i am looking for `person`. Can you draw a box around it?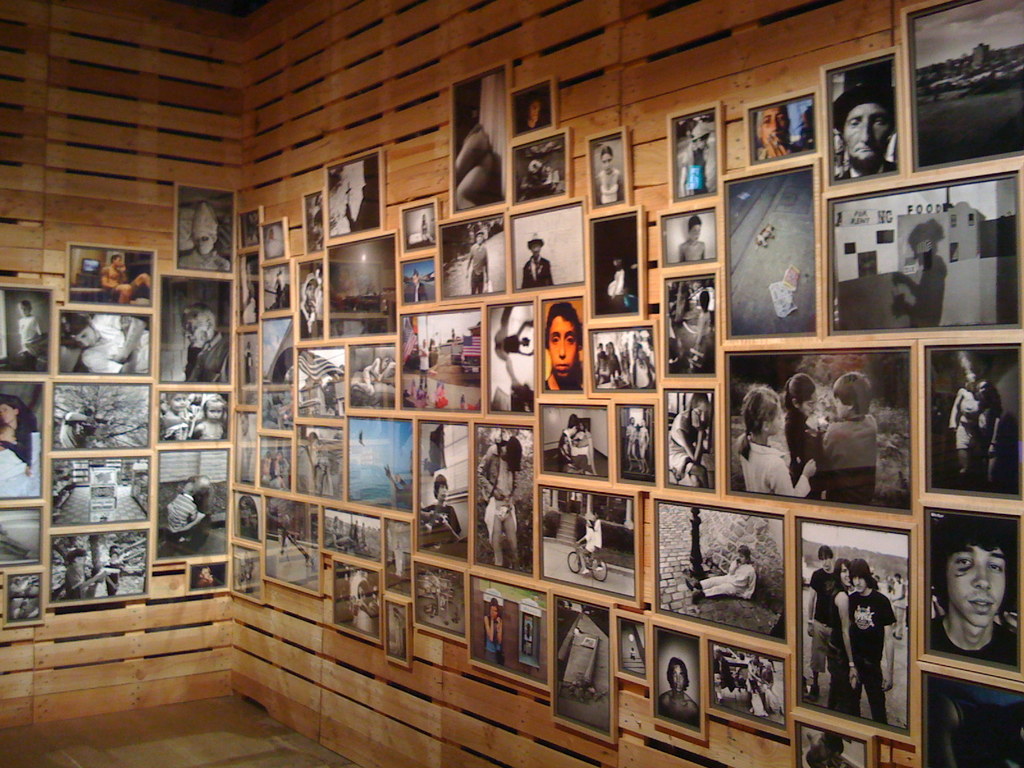
Sure, the bounding box is [x1=739, y1=384, x2=819, y2=497].
